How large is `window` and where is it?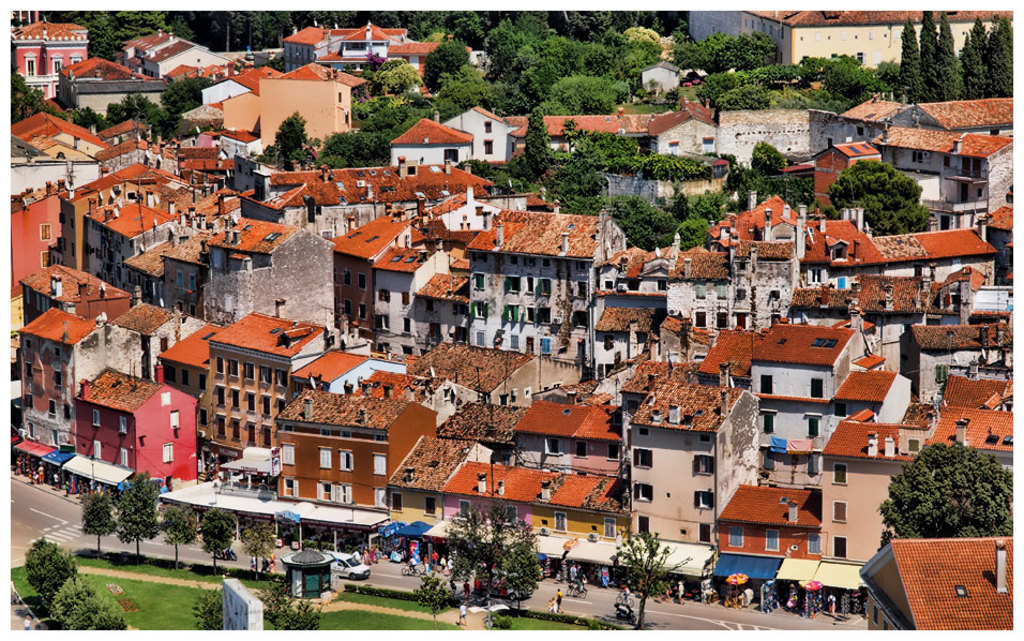
Bounding box: (168,409,182,431).
